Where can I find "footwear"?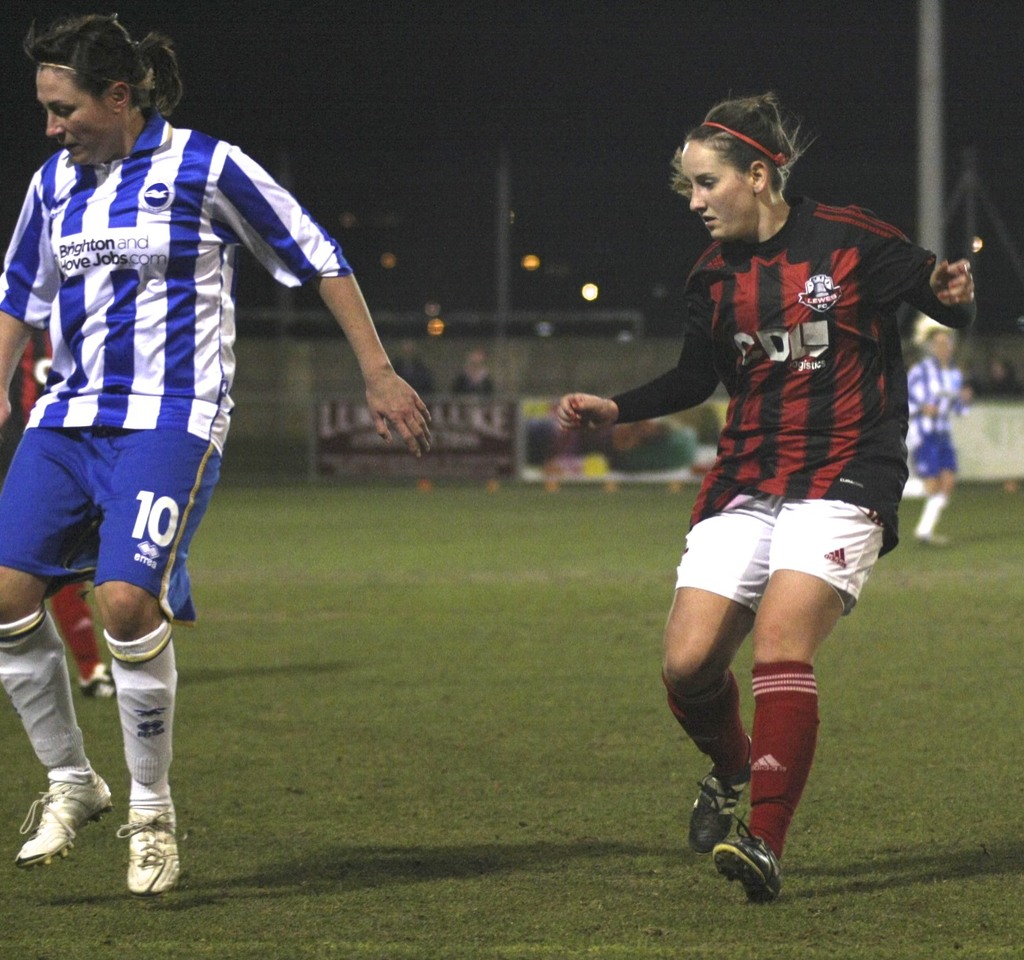
You can find it at [left=9, top=772, right=118, bottom=860].
